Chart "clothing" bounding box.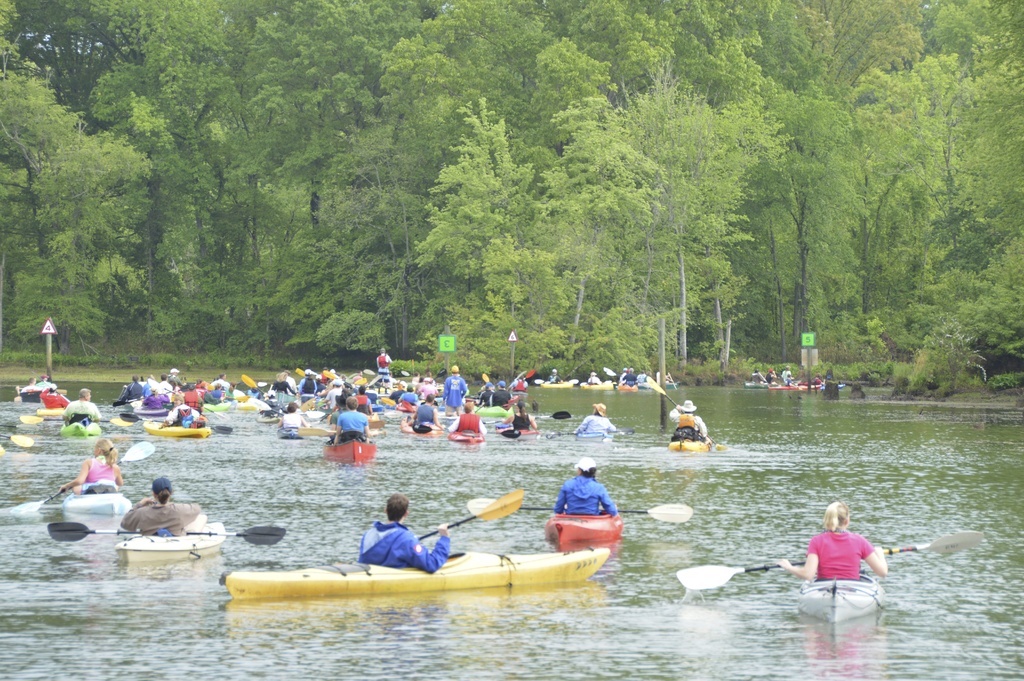
Charted: crop(358, 520, 449, 571).
